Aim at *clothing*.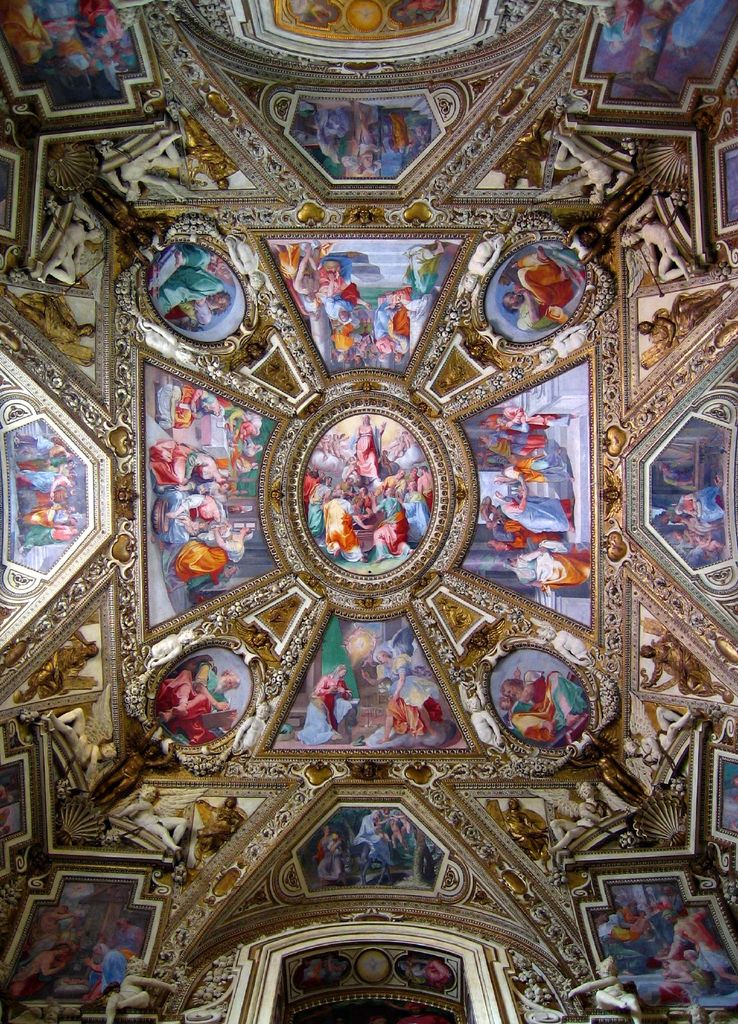
Aimed at 499:678:557:735.
